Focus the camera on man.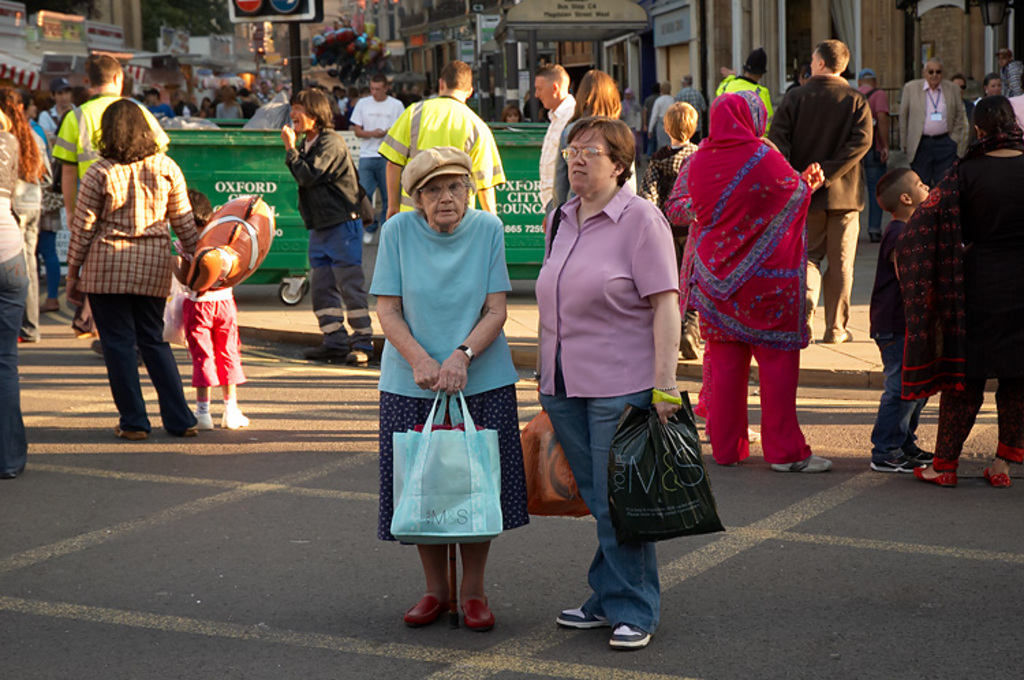
Focus region: [771,38,874,341].
